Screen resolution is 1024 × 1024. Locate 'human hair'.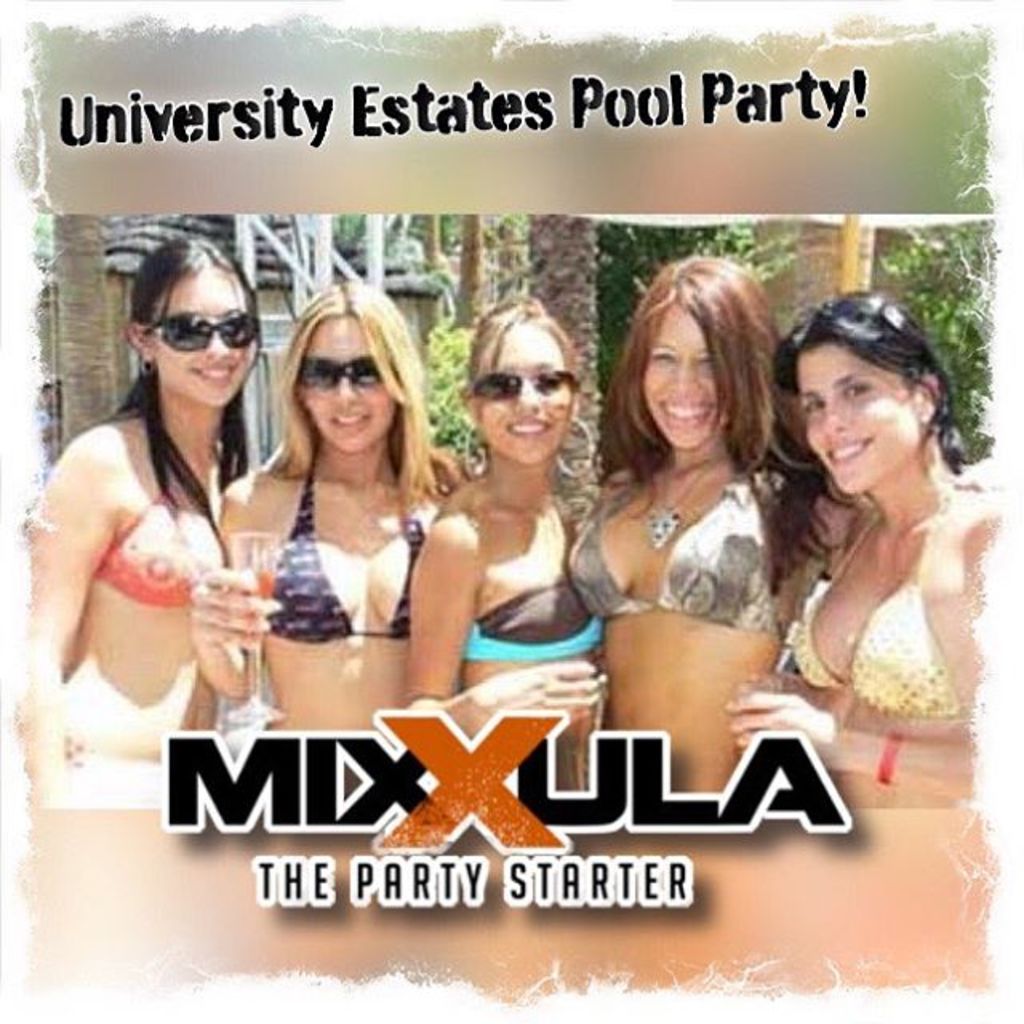
left=618, top=261, right=795, bottom=501.
